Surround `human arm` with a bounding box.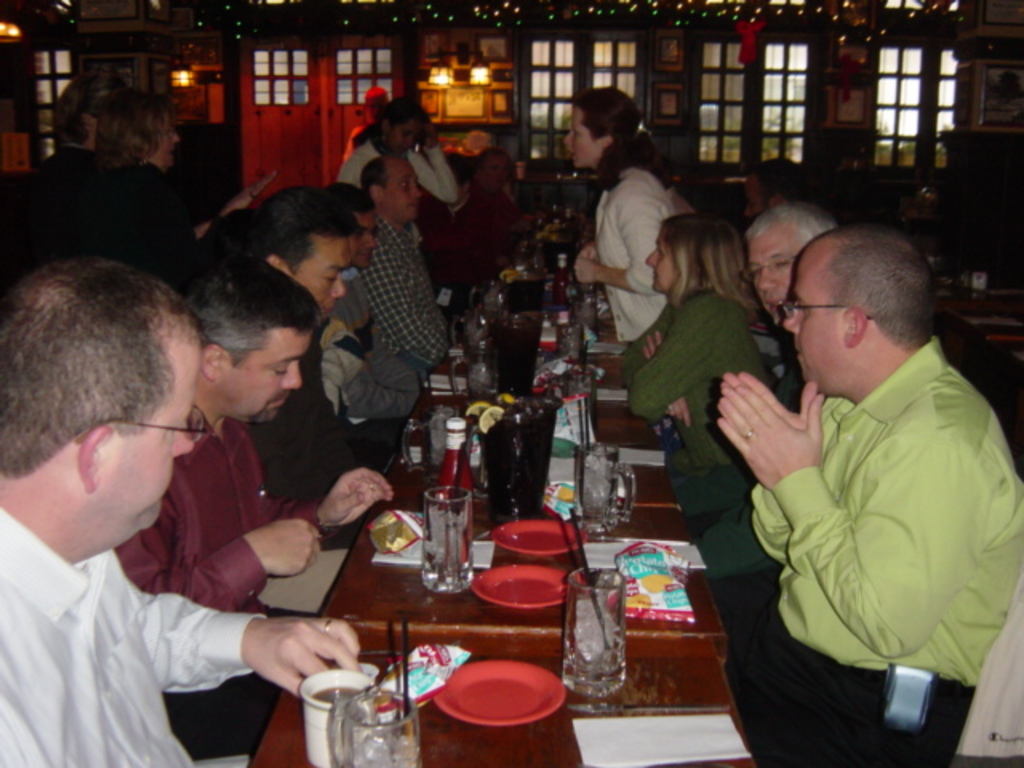
rect(109, 512, 326, 616).
